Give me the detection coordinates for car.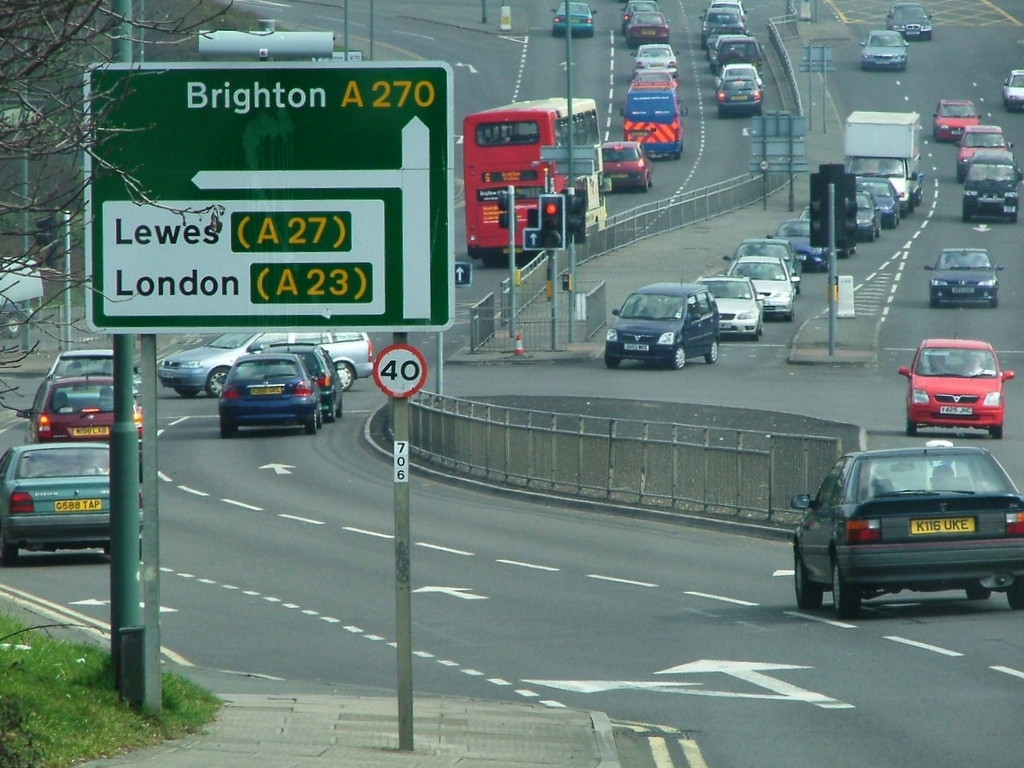
<bbox>887, 1, 934, 40</bbox>.
